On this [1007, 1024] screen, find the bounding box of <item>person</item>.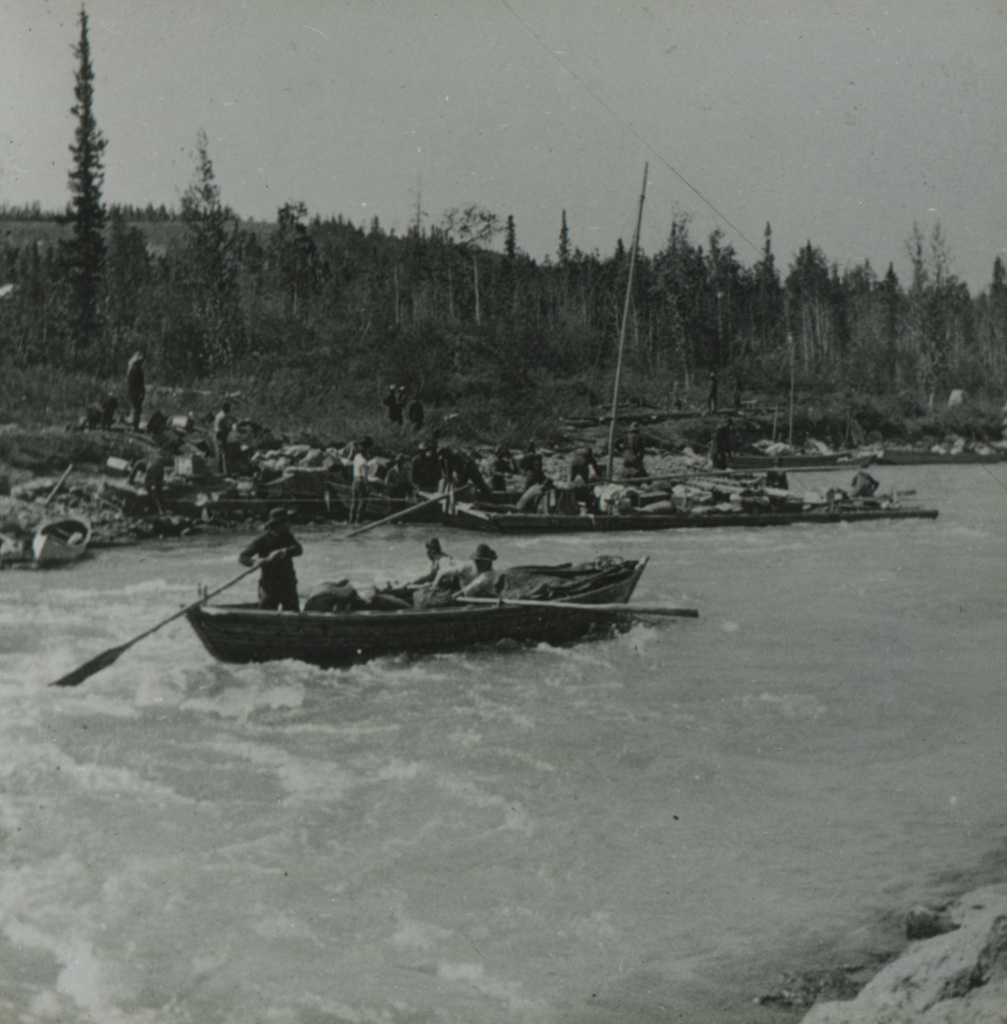
Bounding box: (x1=448, y1=540, x2=501, y2=606).
